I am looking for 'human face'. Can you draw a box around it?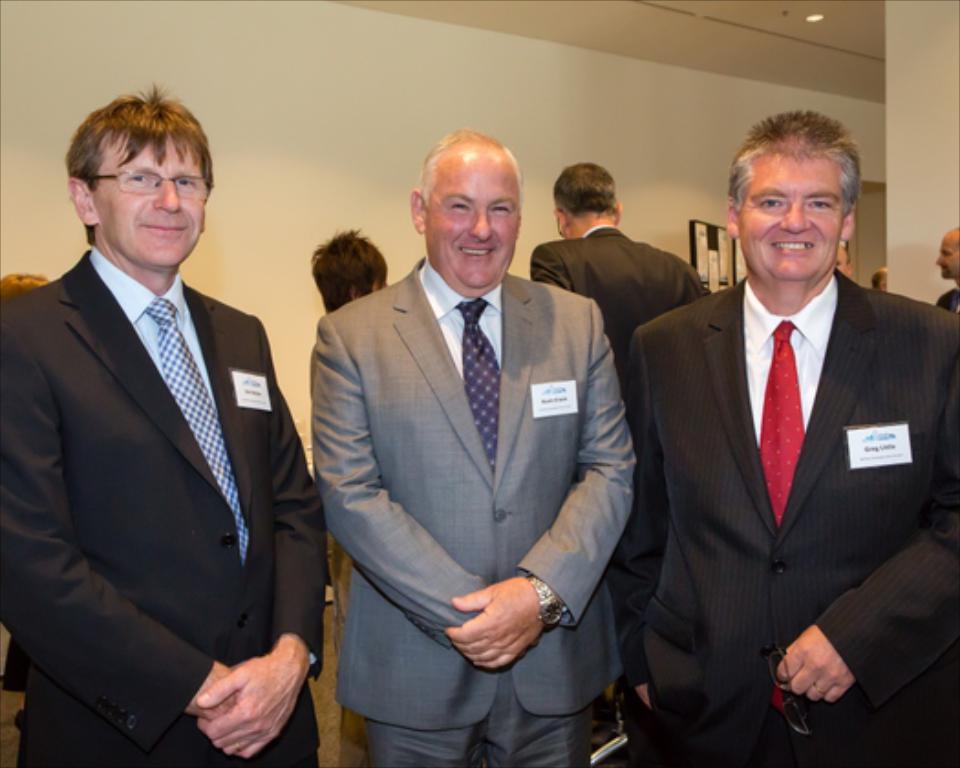
Sure, the bounding box is <box>422,159,521,291</box>.
